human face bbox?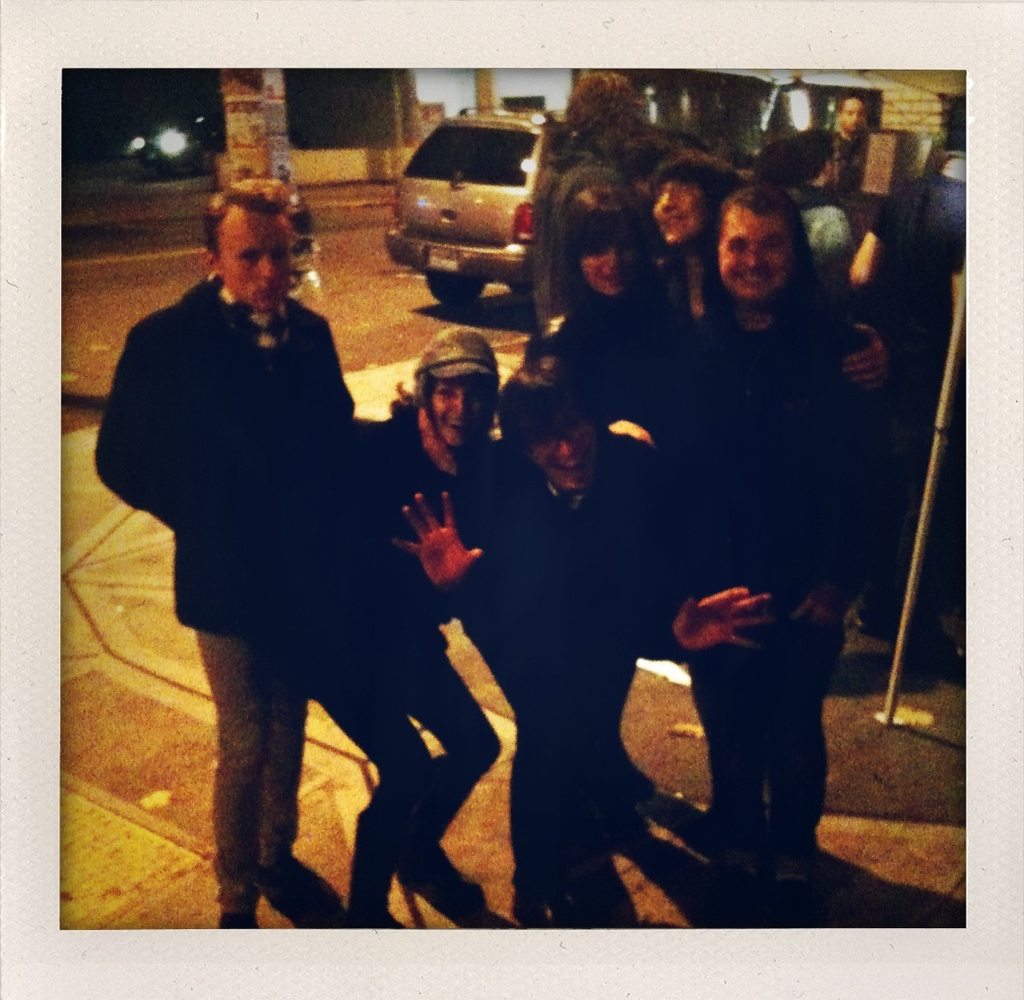
bbox=[435, 383, 470, 447]
